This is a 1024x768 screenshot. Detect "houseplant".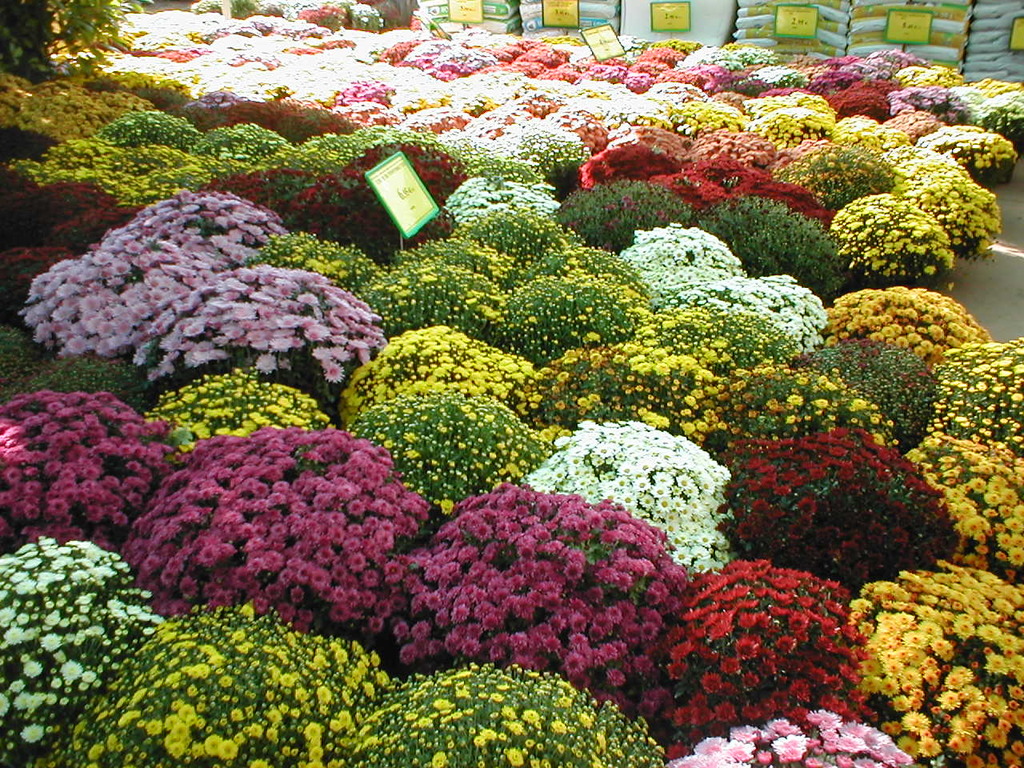
Rect(0, 538, 172, 766).
